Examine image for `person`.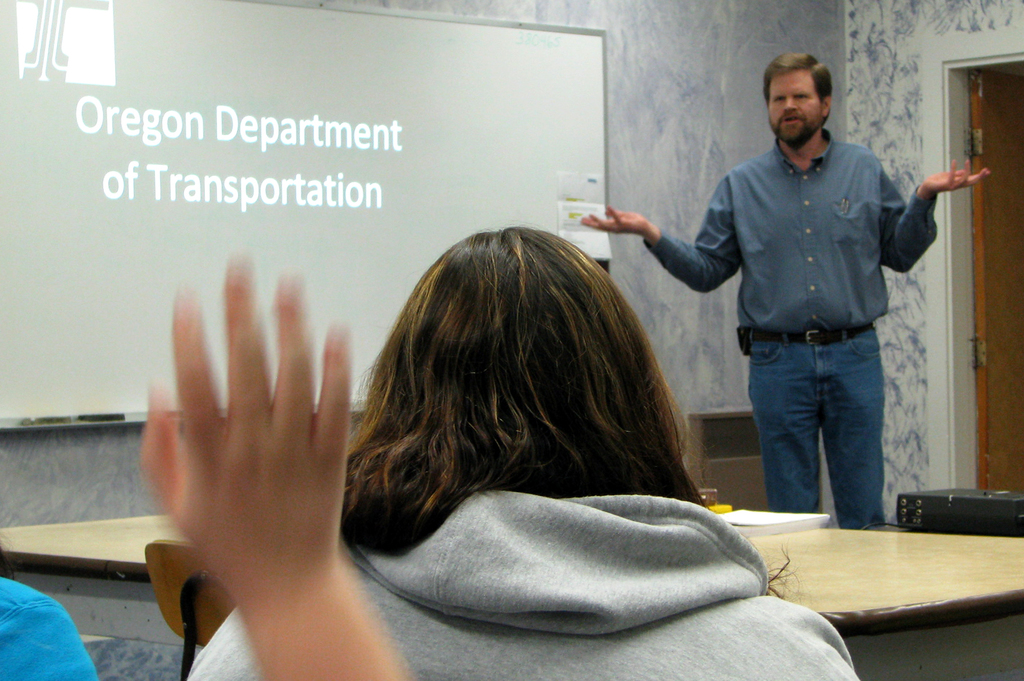
Examination result: bbox=(610, 61, 961, 601).
